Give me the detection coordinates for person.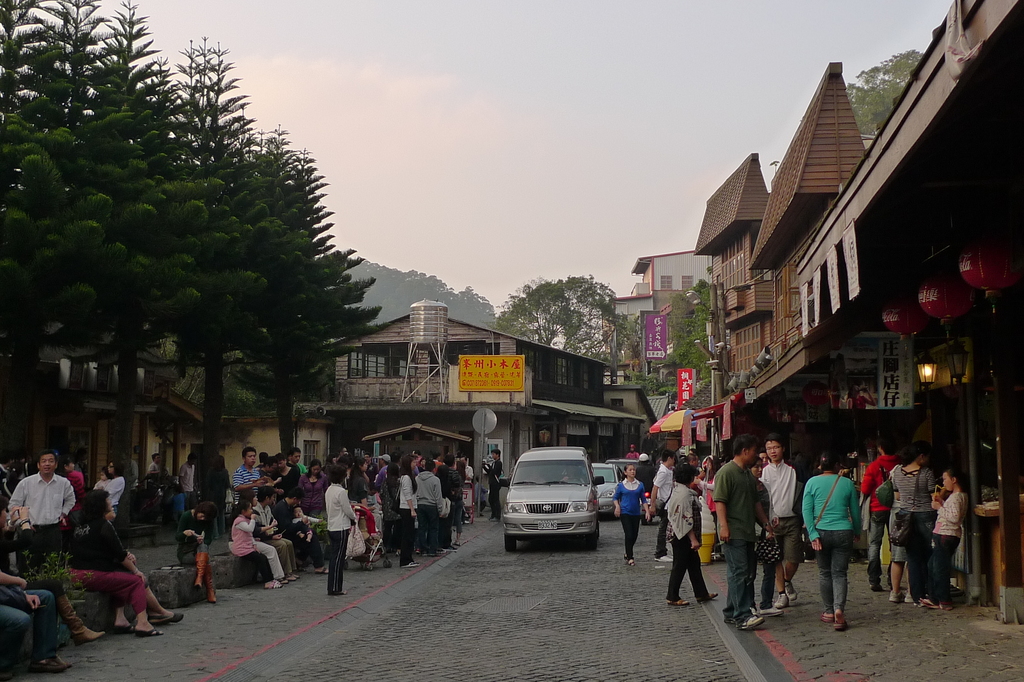
[172,497,211,605].
